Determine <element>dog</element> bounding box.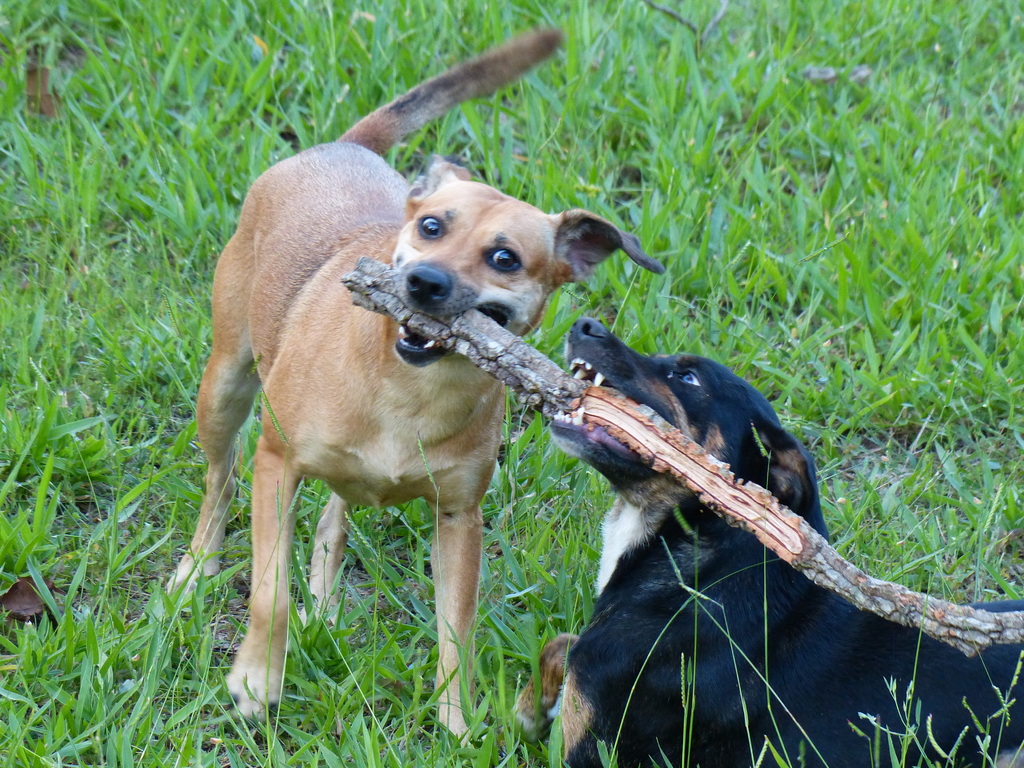
Determined: detection(159, 22, 668, 749).
